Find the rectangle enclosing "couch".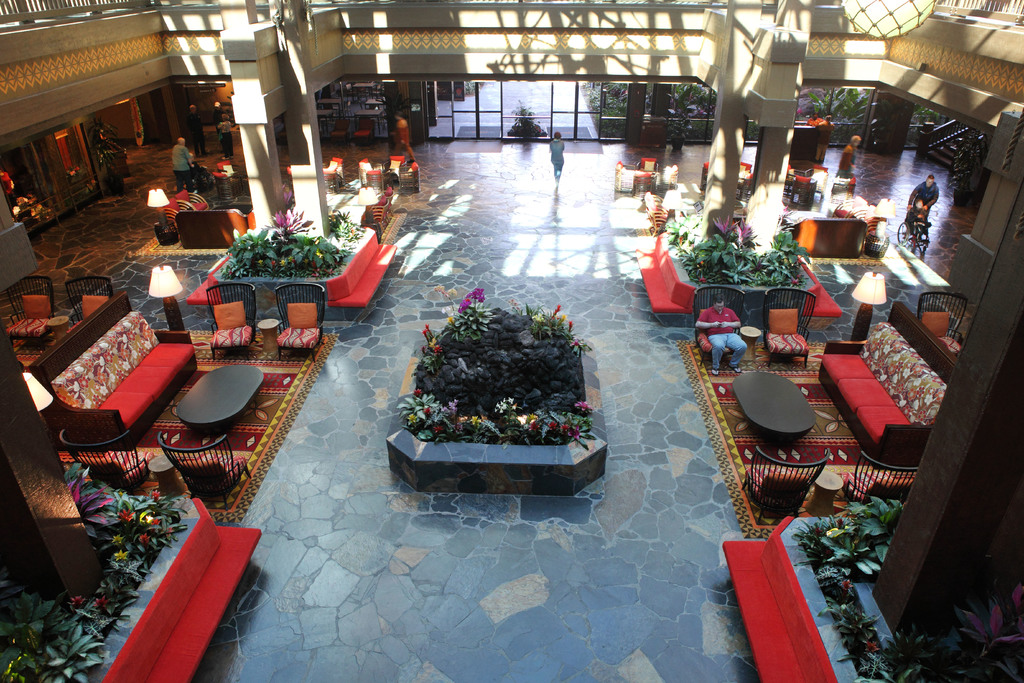
[822,307,958,470].
